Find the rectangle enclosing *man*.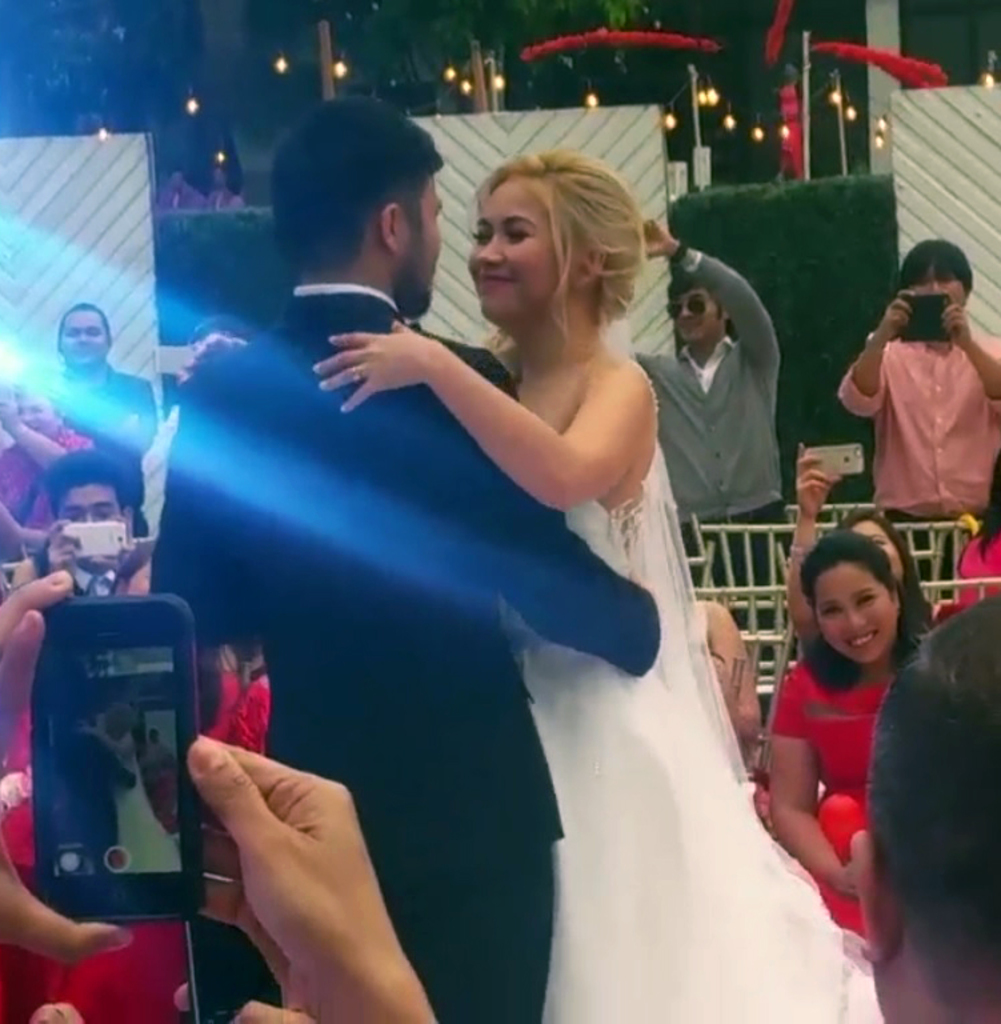
BBox(145, 83, 665, 1023).
